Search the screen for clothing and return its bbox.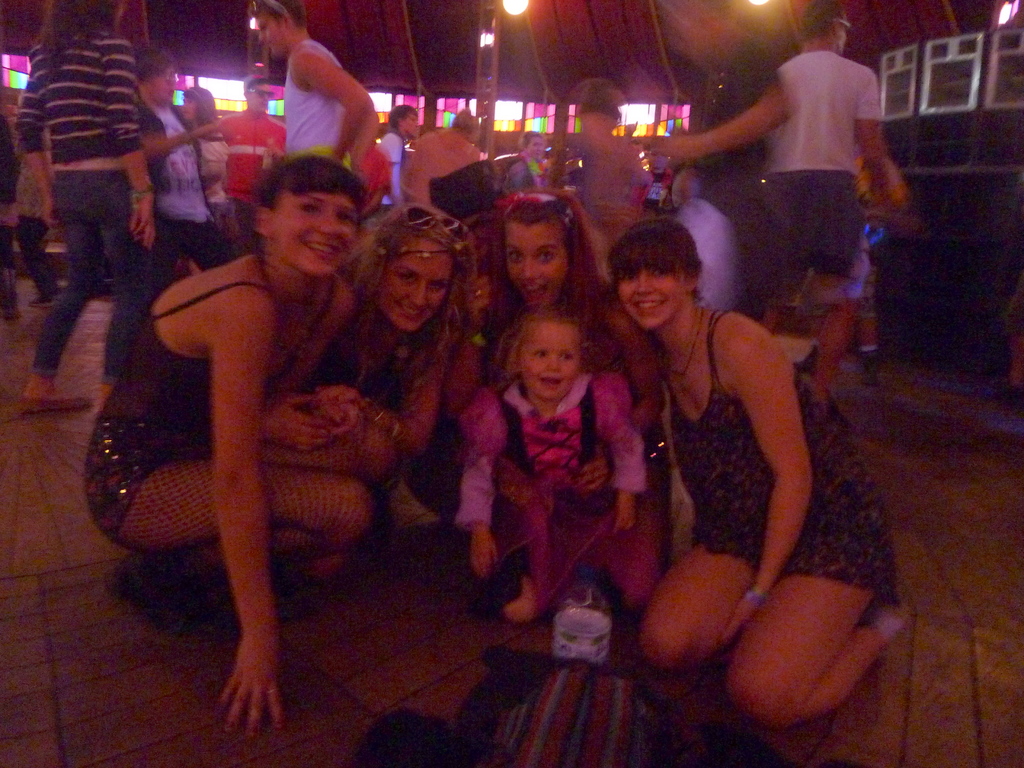
Found: <region>220, 105, 282, 180</region>.
